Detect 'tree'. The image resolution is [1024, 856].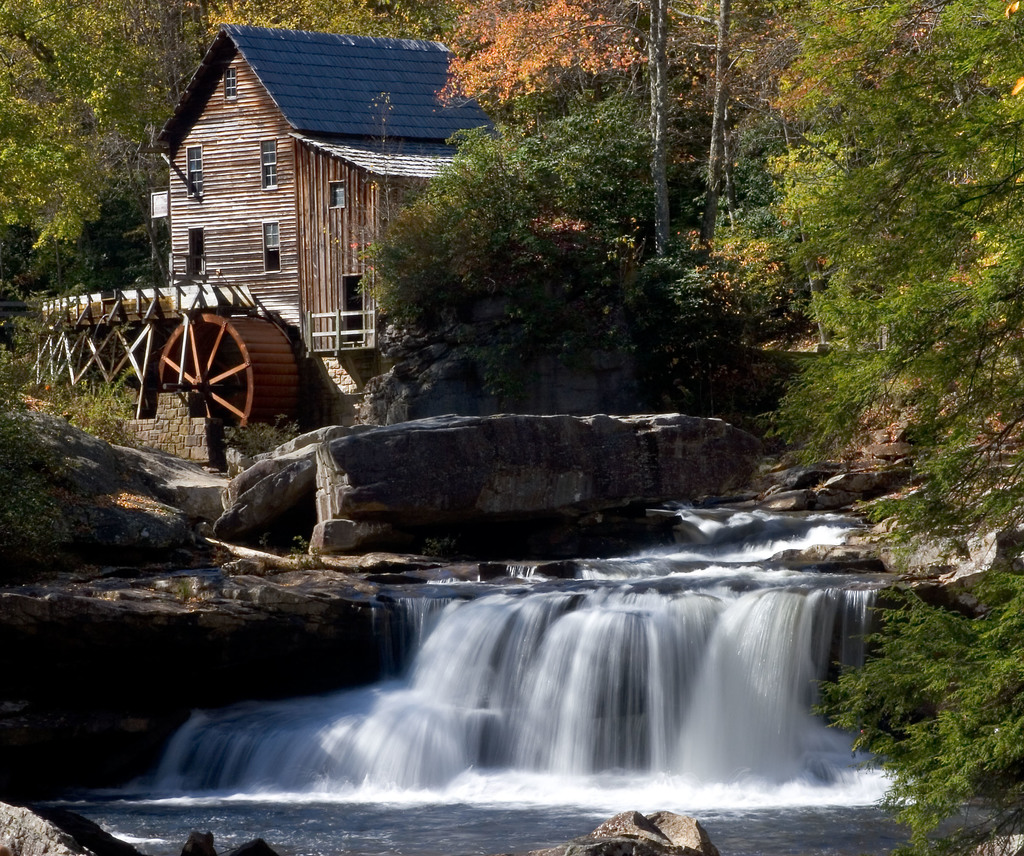
(left=355, top=126, right=794, bottom=416).
